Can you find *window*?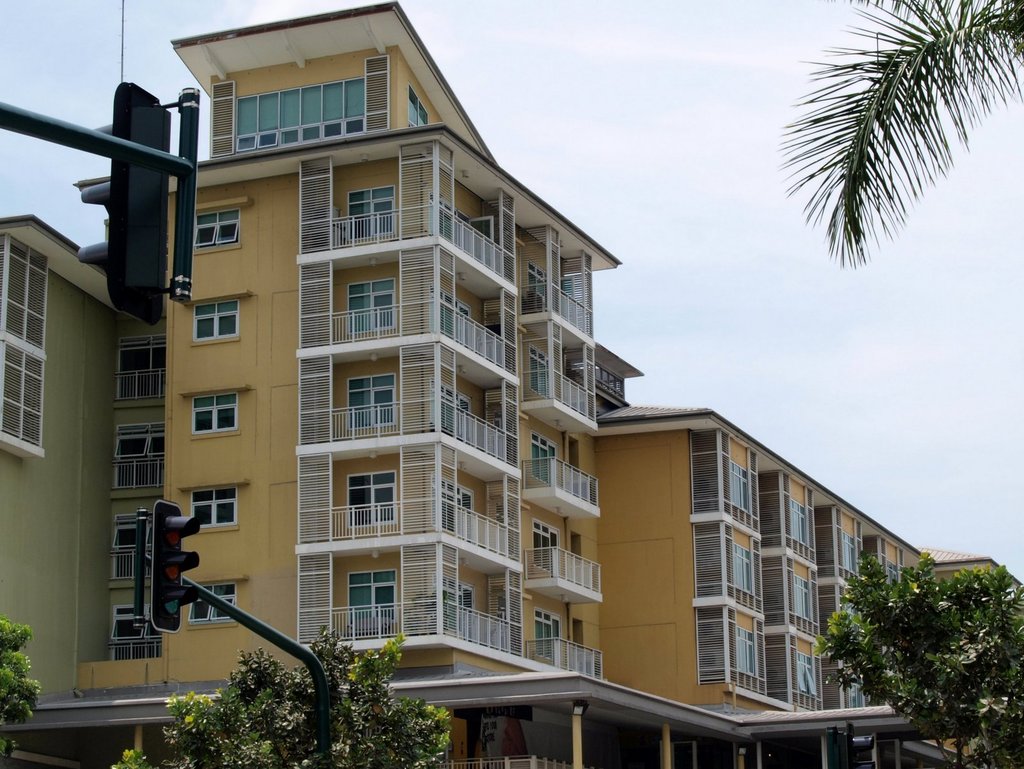
Yes, bounding box: box=[346, 469, 394, 528].
